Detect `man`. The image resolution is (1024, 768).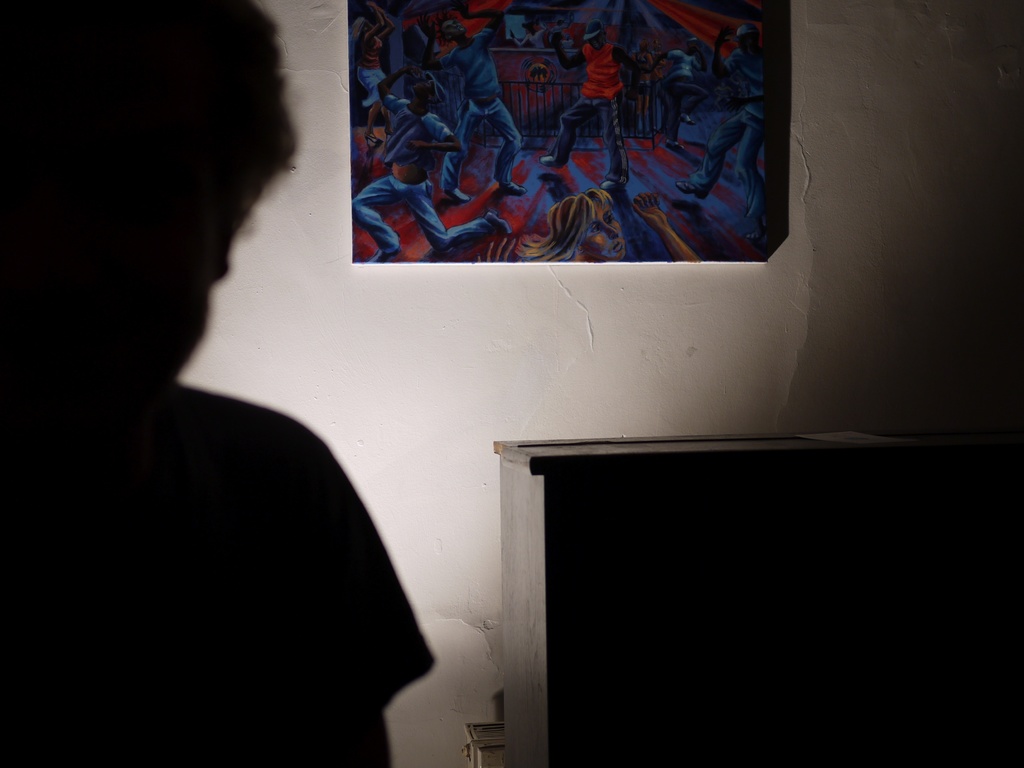
<box>543,20,641,196</box>.
